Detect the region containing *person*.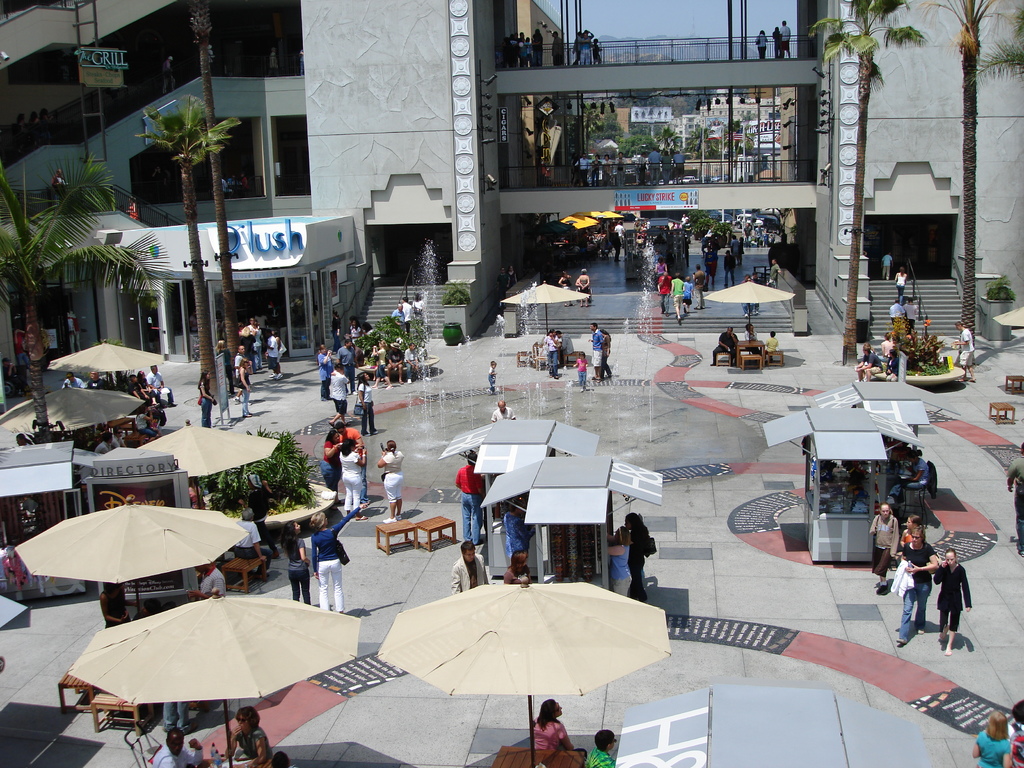
region(316, 345, 331, 399).
